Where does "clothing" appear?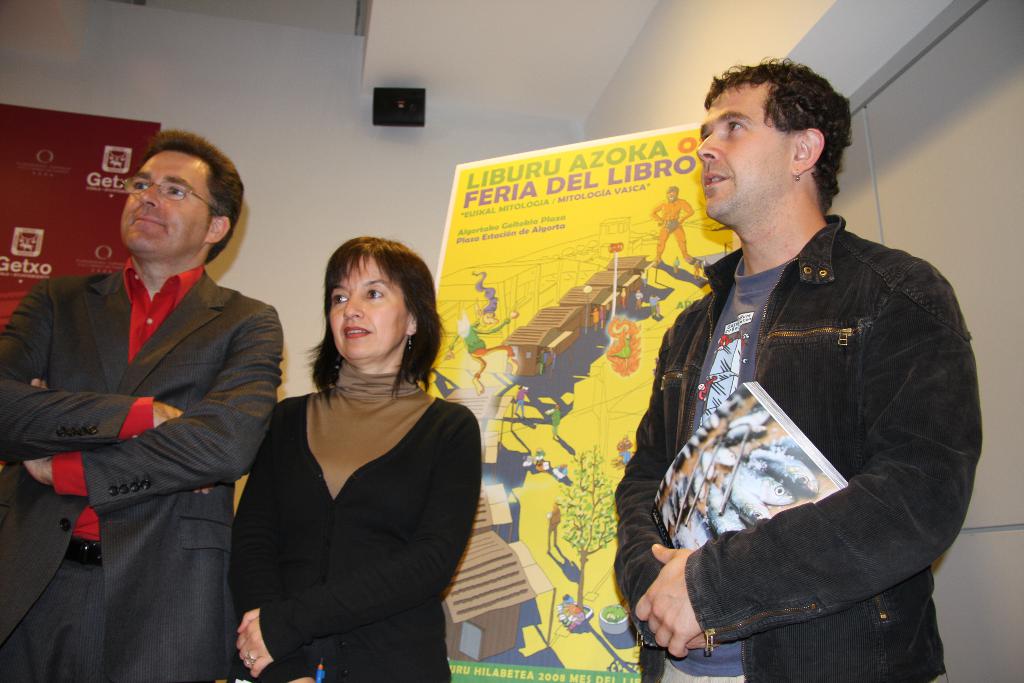
Appears at 660,217,683,232.
